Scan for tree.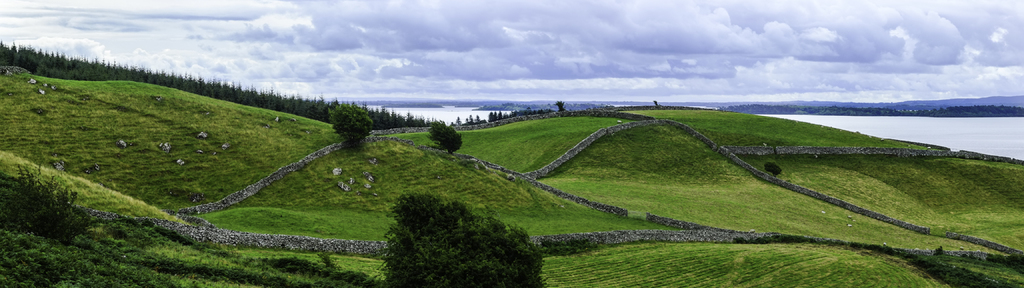
Scan result: select_region(381, 187, 540, 287).
